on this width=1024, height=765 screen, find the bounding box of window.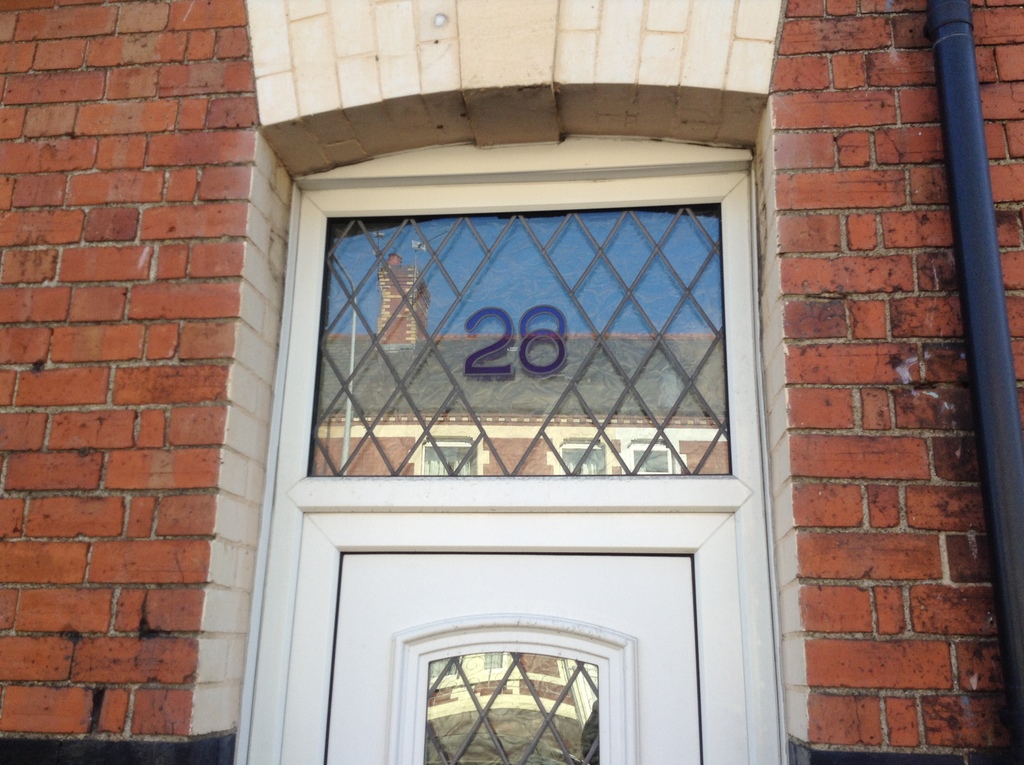
Bounding box: l=376, t=610, r=654, b=750.
